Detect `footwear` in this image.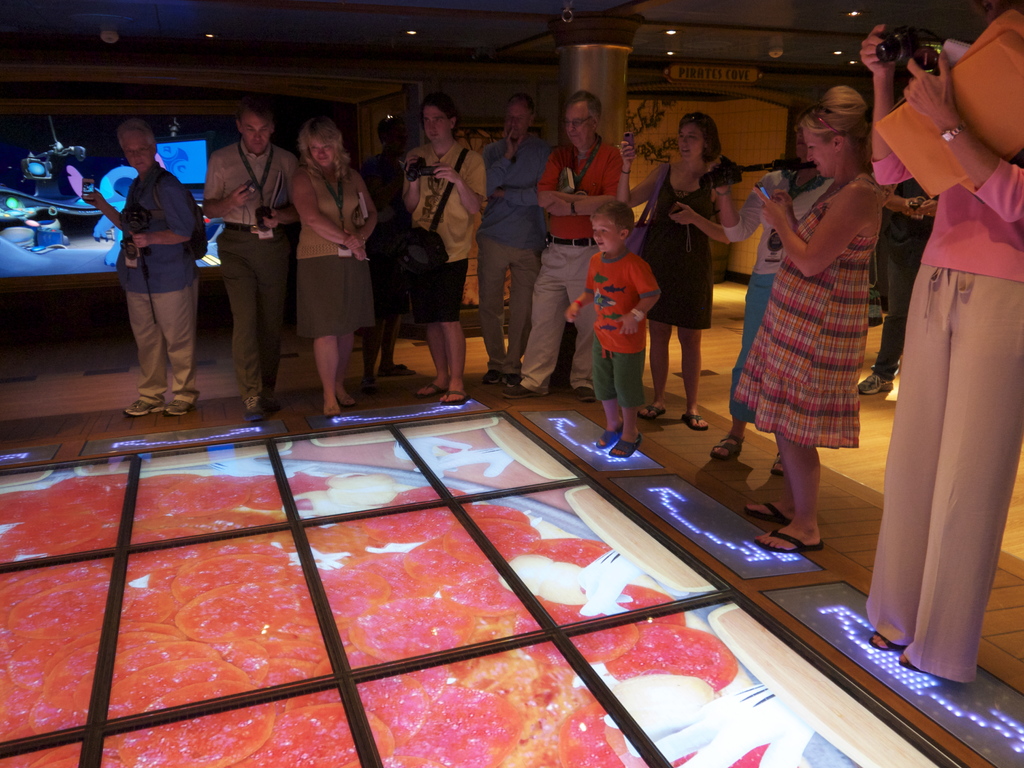
Detection: box(868, 634, 906, 652).
